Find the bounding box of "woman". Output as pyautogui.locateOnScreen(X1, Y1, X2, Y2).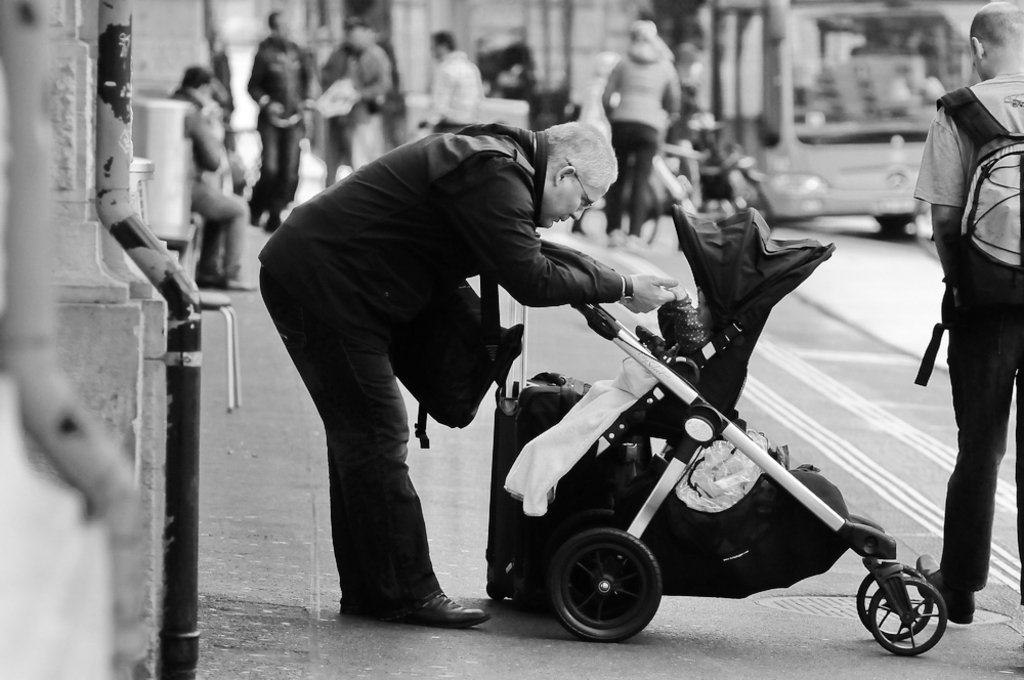
pyautogui.locateOnScreen(604, 19, 679, 241).
